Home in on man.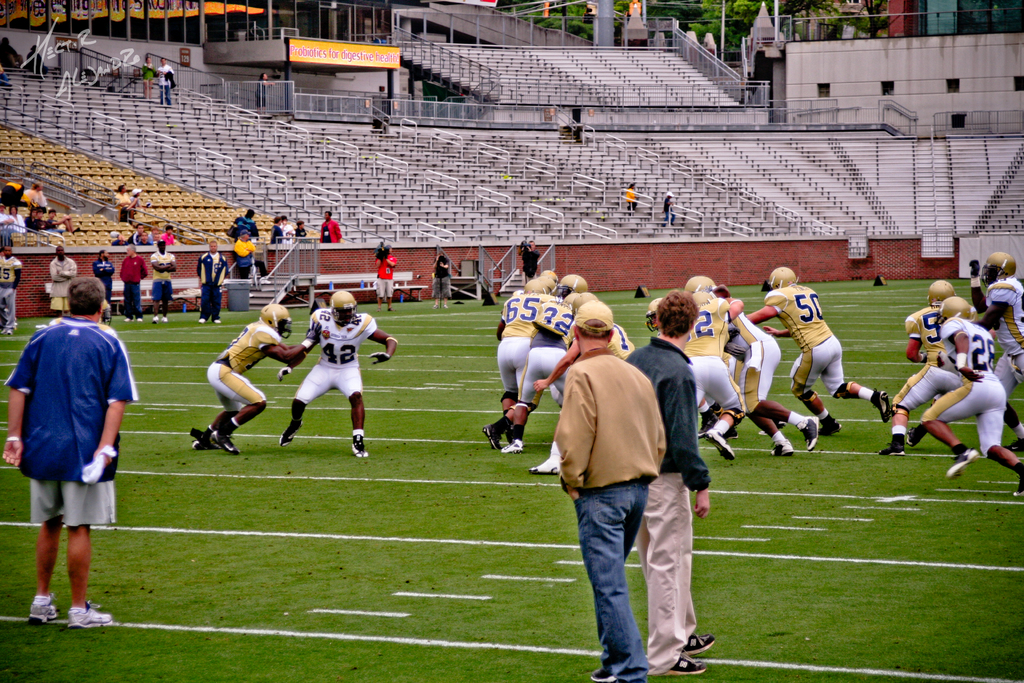
Homed in at (666,192,676,226).
